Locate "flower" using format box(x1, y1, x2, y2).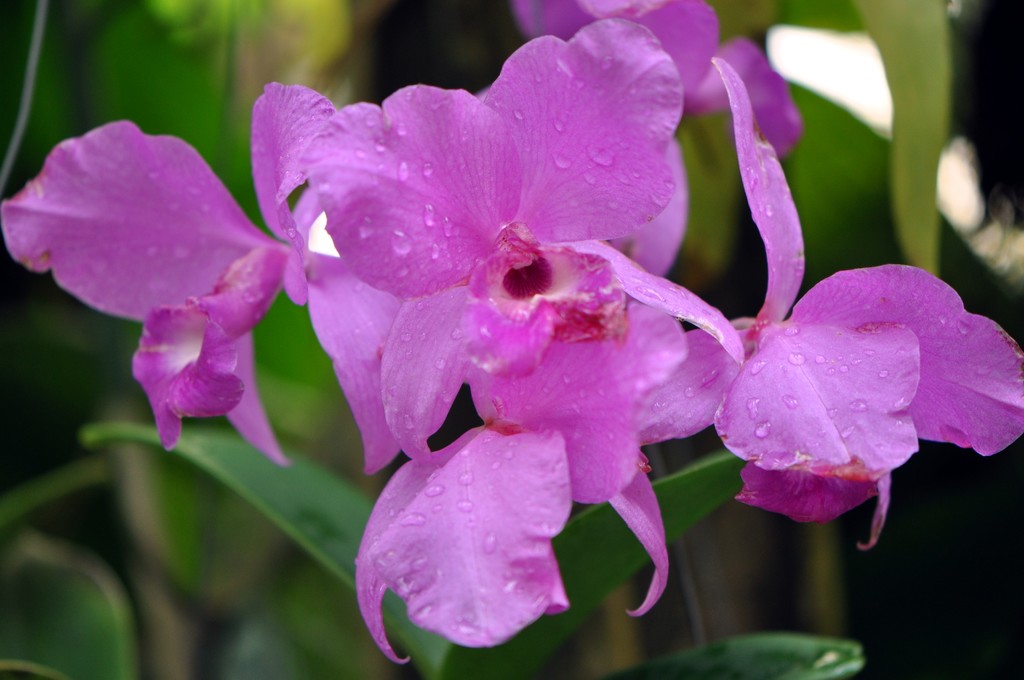
box(657, 53, 1023, 540).
